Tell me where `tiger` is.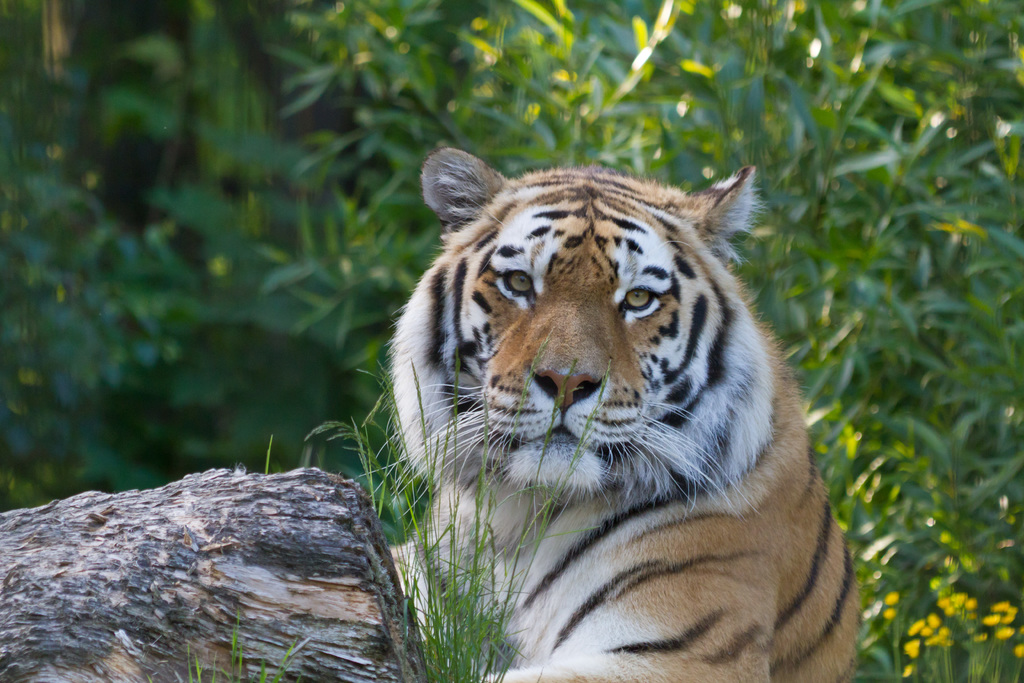
`tiger` is at (389,147,865,682).
